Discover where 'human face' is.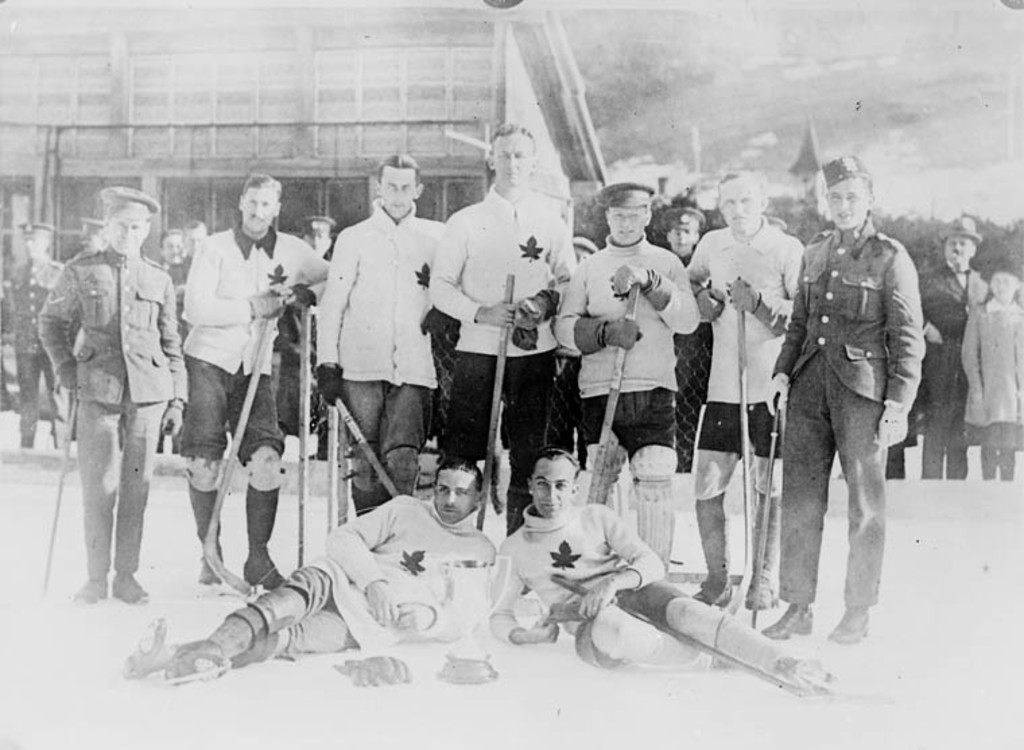
Discovered at x1=305 y1=238 x2=326 y2=252.
